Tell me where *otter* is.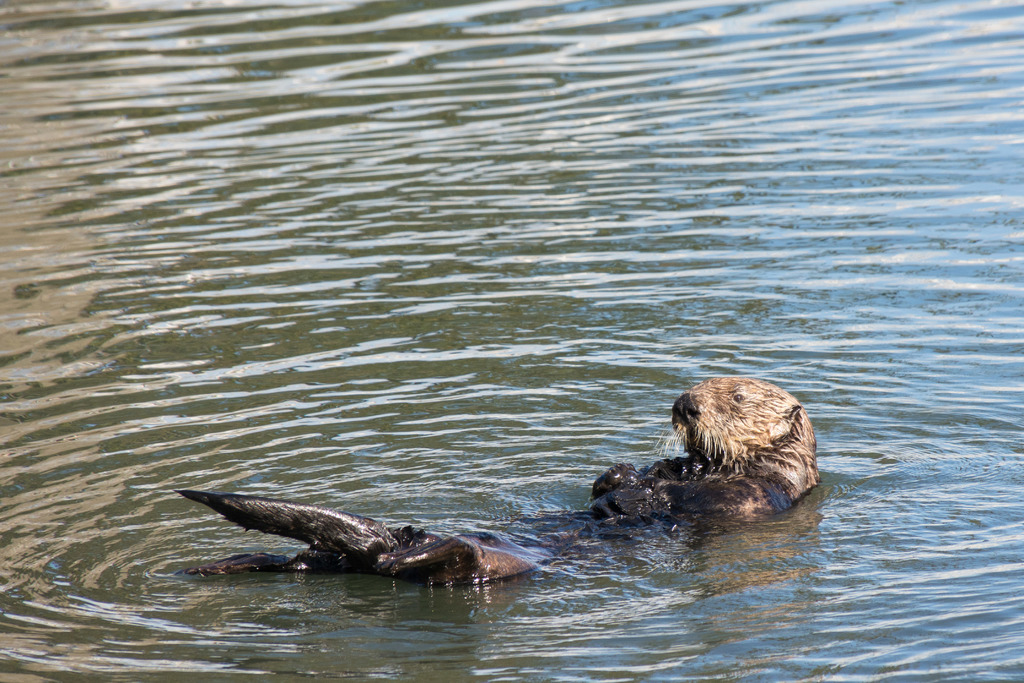
*otter* is at detection(172, 377, 819, 589).
